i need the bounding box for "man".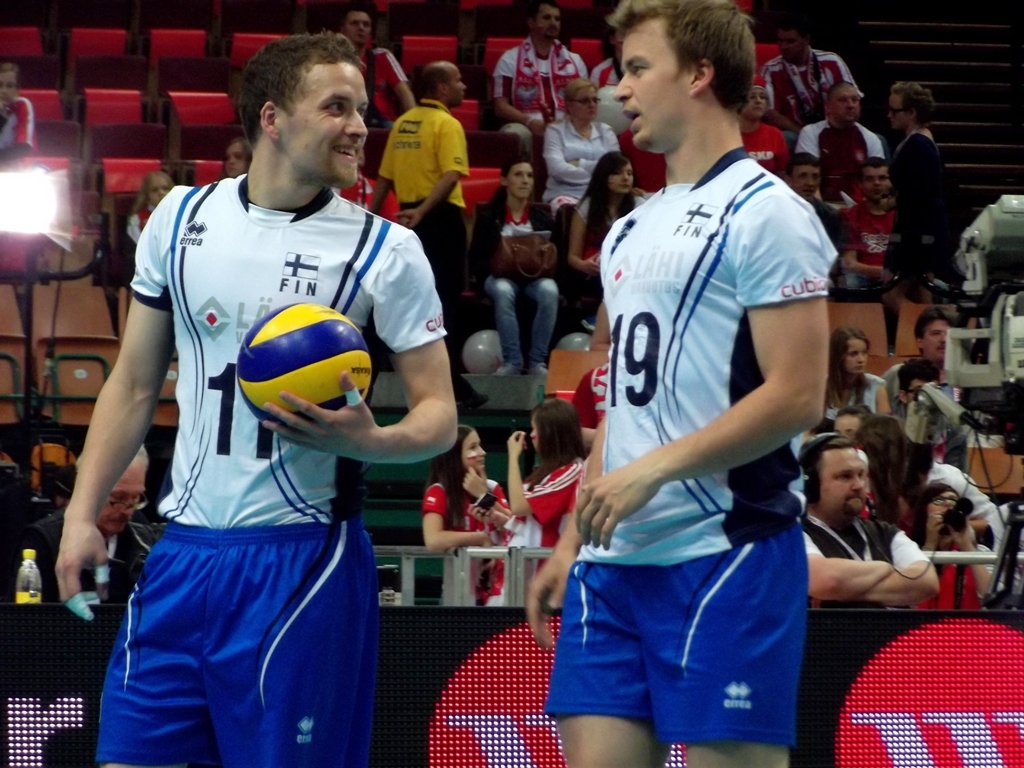
Here it is: bbox=(367, 55, 470, 331).
